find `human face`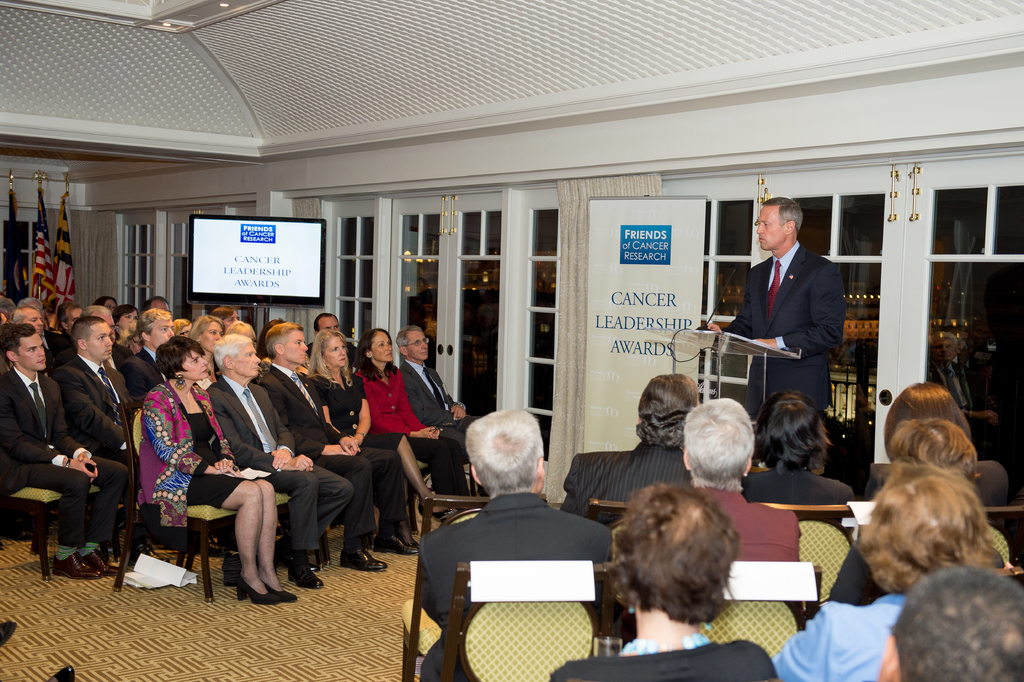
box(323, 335, 347, 369)
